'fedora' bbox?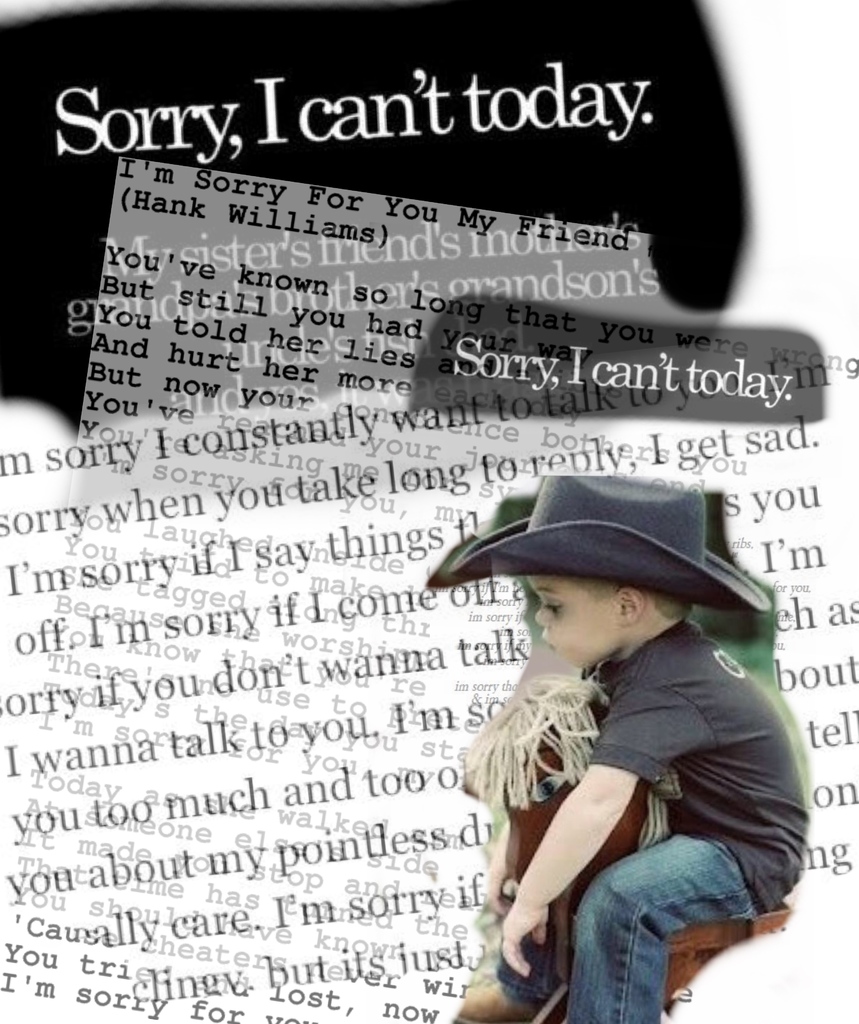
<bbox>396, 476, 789, 784</bbox>
